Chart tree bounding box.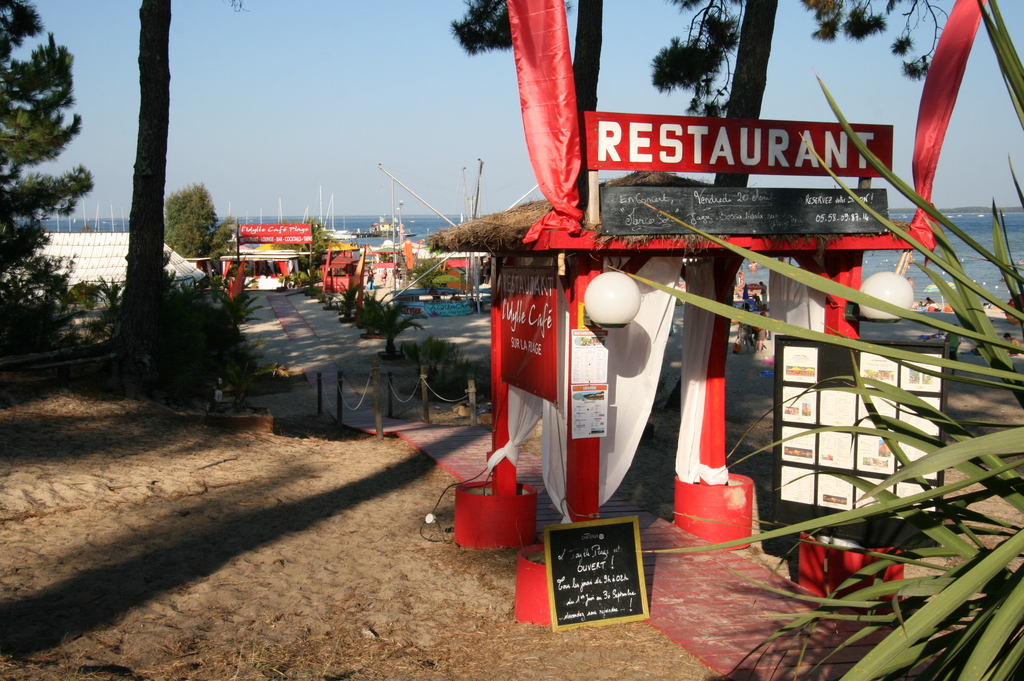
Charted: region(271, 214, 332, 295).
